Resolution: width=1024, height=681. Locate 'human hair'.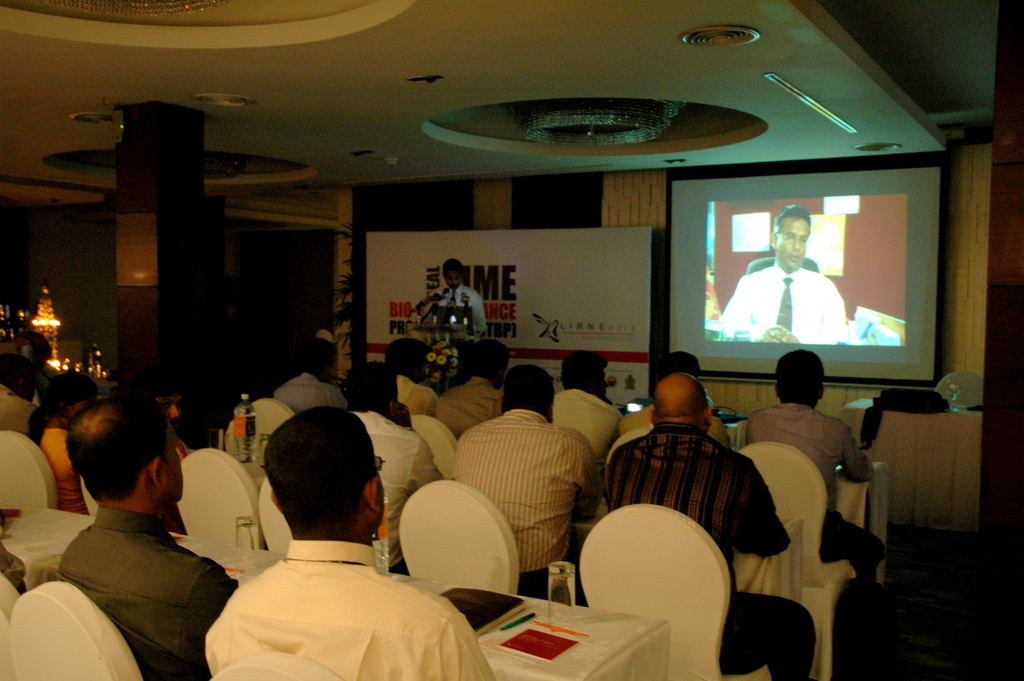
<region>775, 350, 829, 404</region>.
